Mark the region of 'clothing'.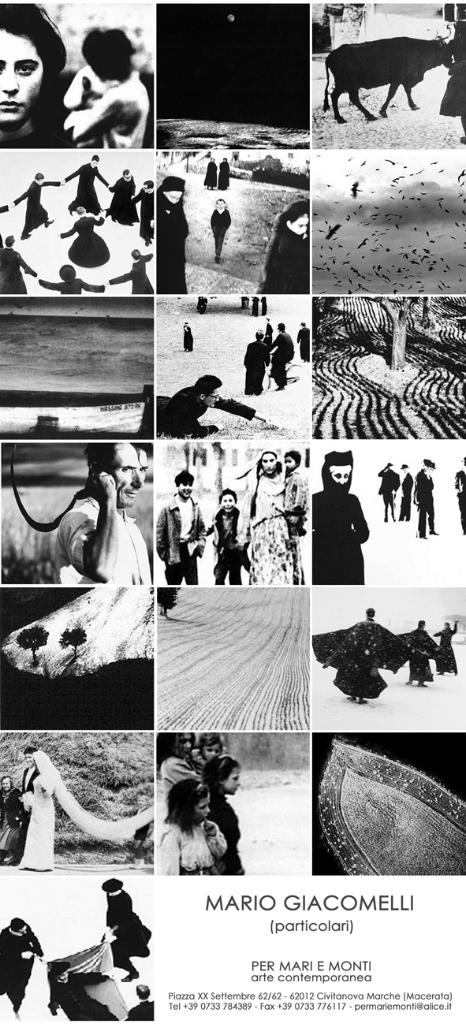
Region: (308,464,378,590).
